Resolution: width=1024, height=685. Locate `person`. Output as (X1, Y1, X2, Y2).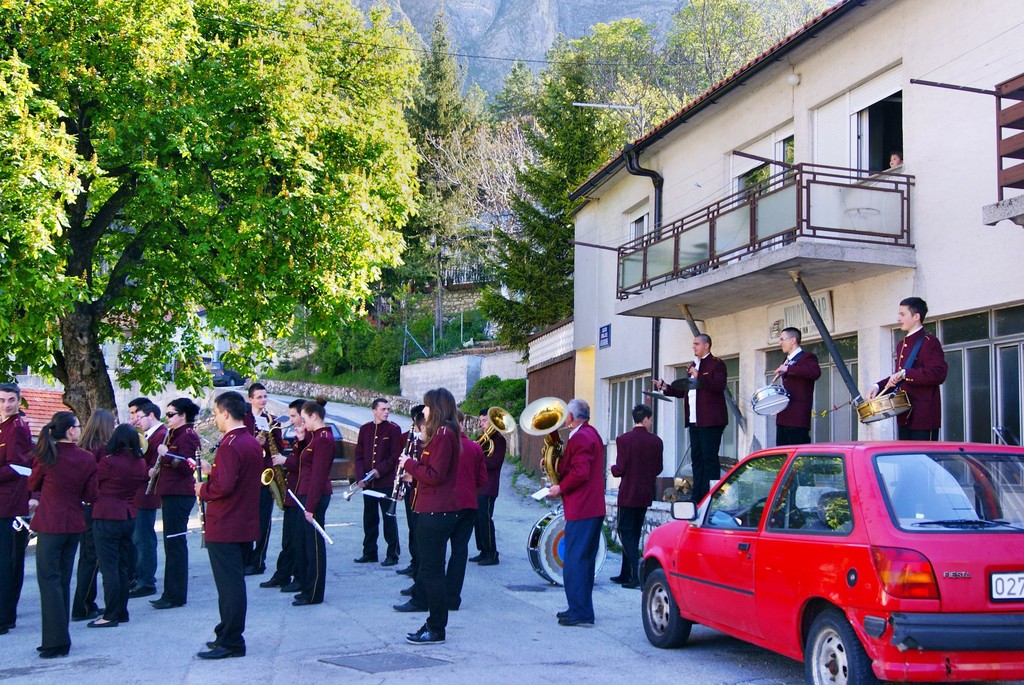
(876, 301, 950, 449).
